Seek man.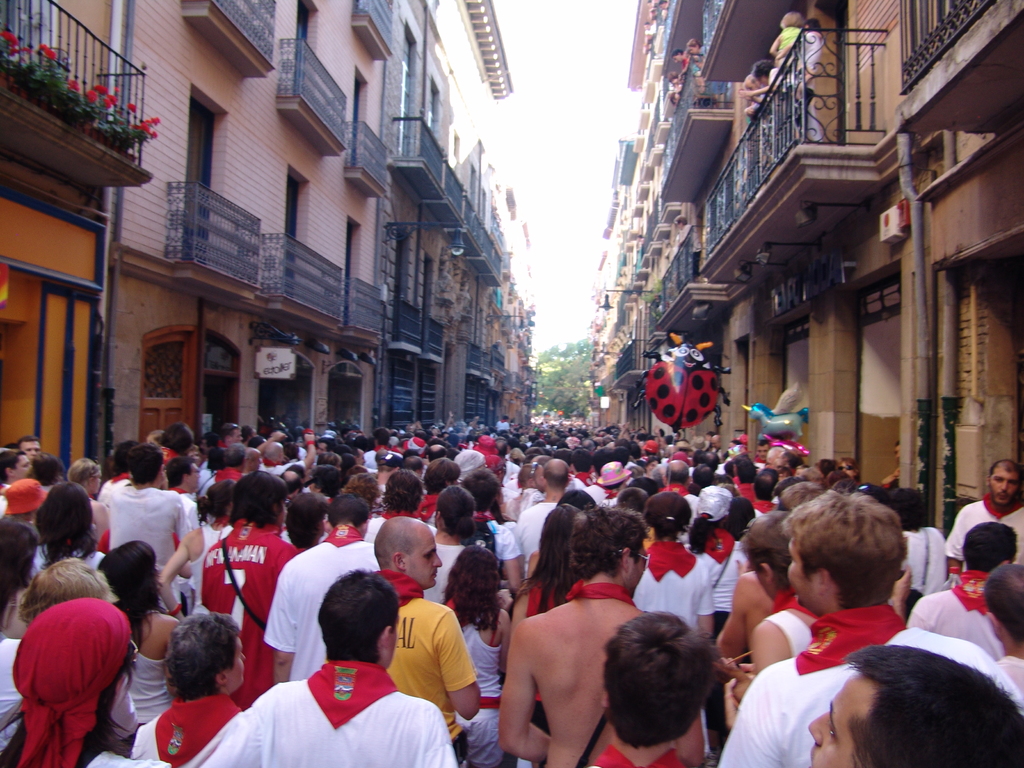
[left=495, top=506, right=706, bottom=765].
